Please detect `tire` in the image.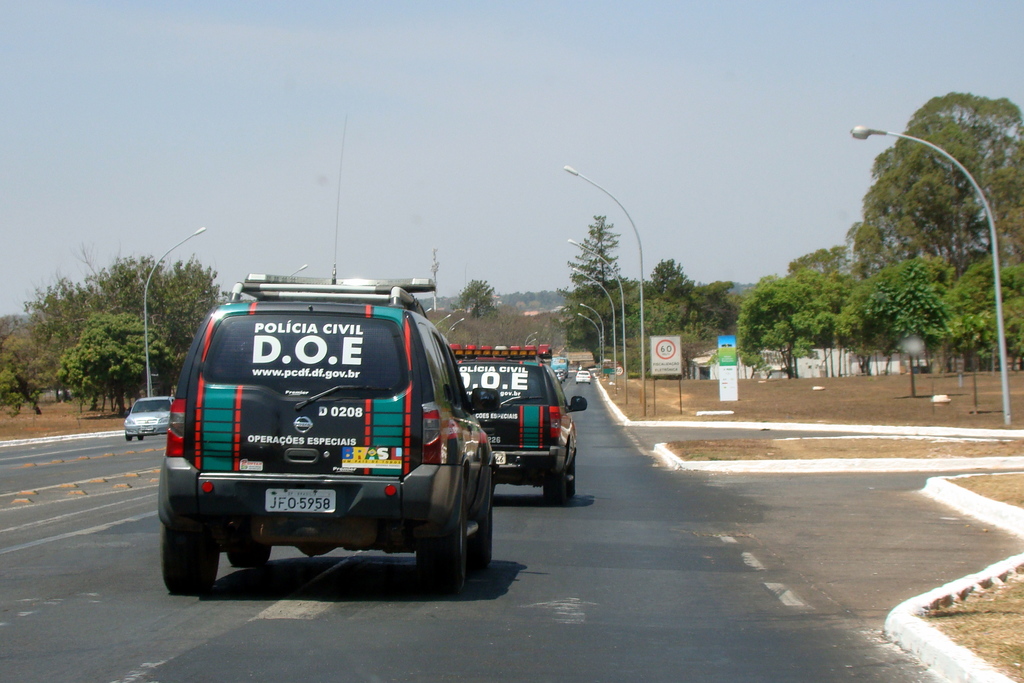
<bbox>121, 436, 134, 443</bbox>.
